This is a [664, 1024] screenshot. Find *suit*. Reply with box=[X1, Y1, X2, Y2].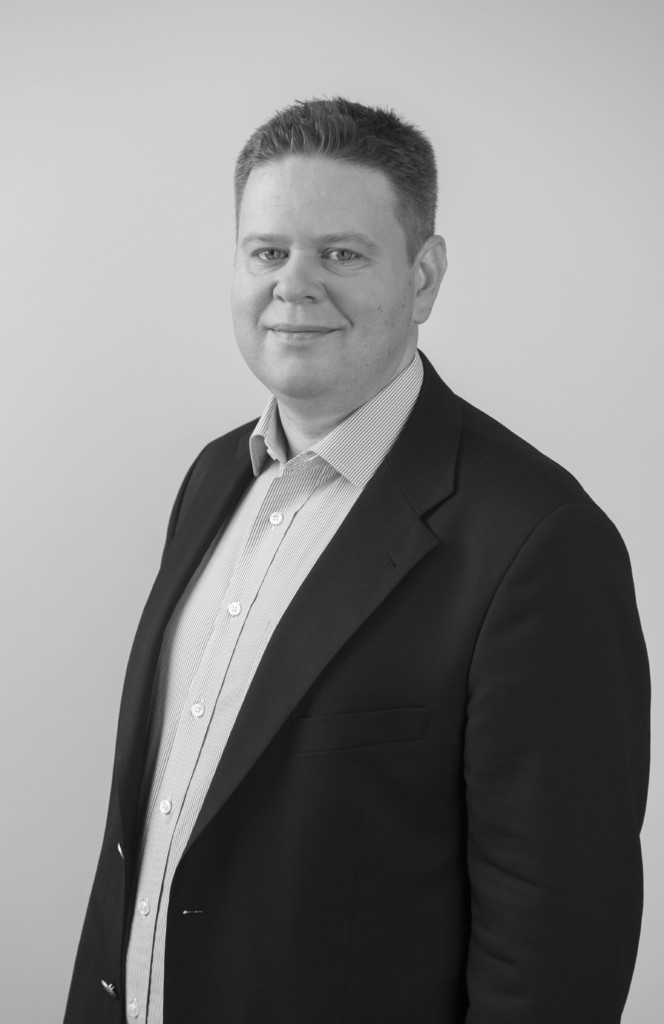
box=[75, 250, 636, 1015].
